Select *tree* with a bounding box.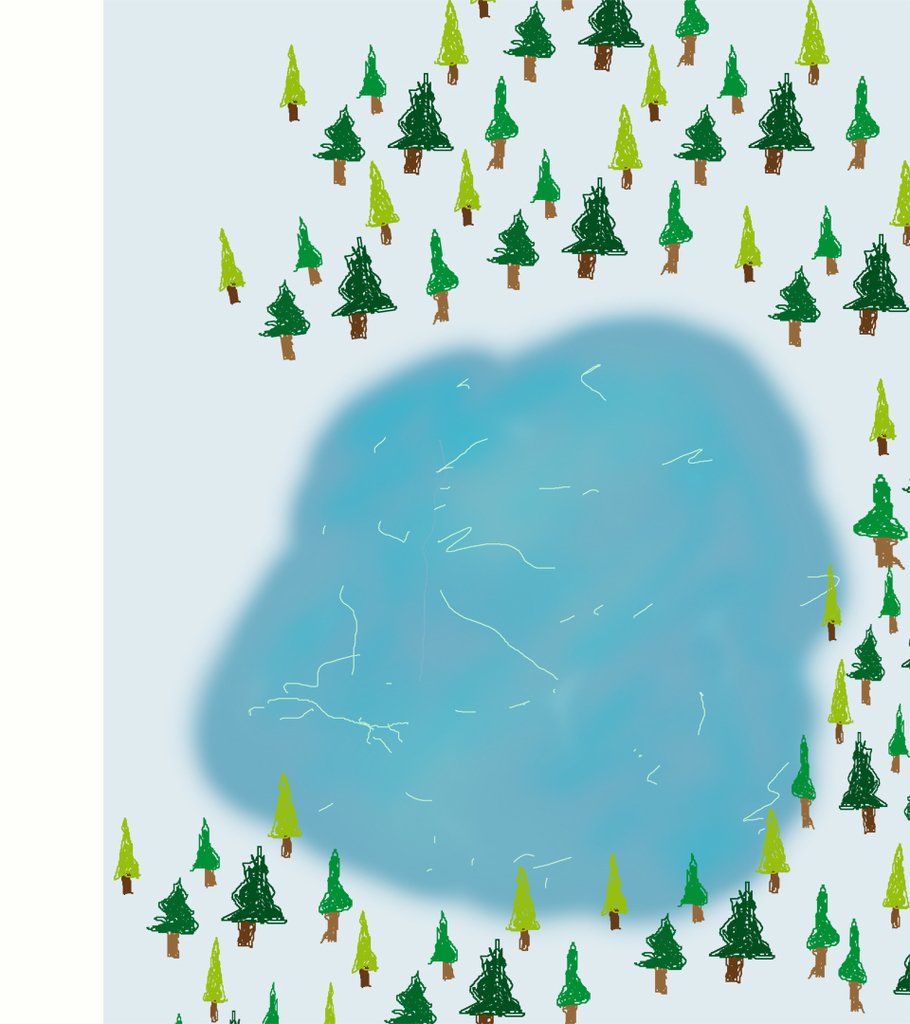
pyautogui.locateOnScreen(764, 264, 824, 349).
